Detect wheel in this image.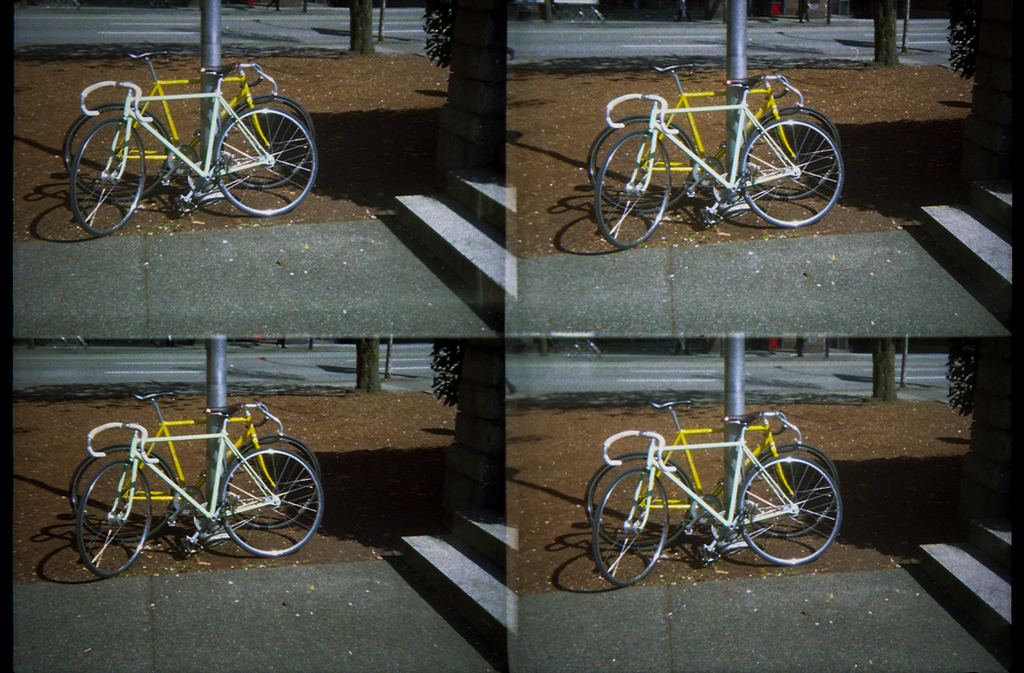
Detection: l=591, t=469, r=670, b=583.
